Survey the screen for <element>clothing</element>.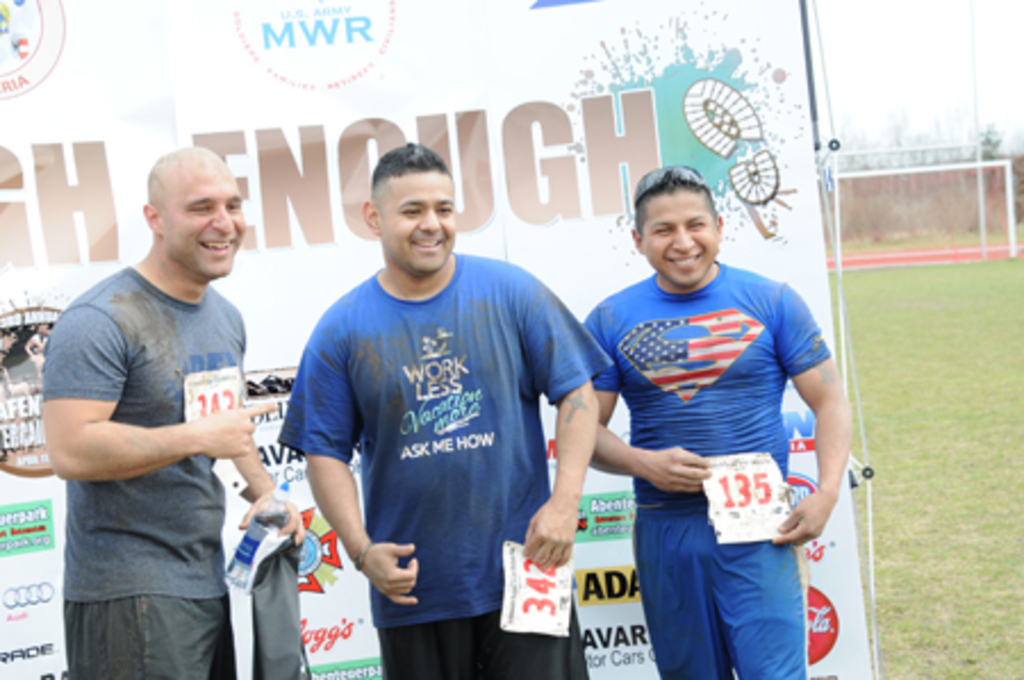
Survey found: (left=284, top=225, right=598, bottom=648).
